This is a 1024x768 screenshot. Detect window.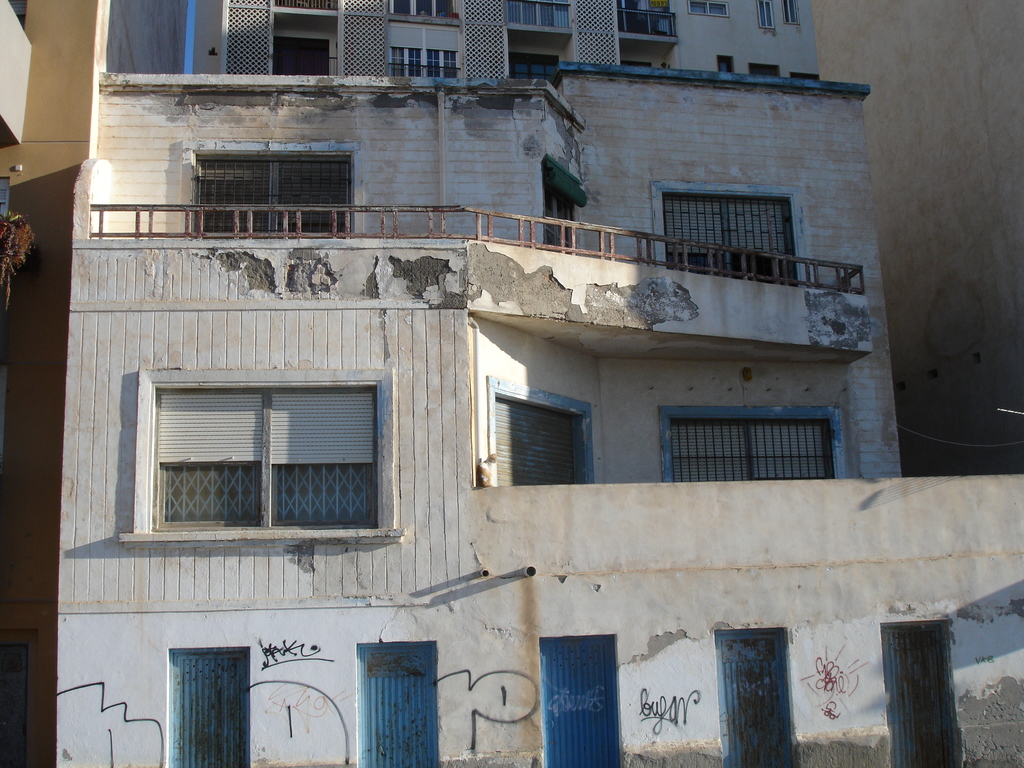
{"x1": 182, "y1": 140, "x2": 356, "y2": 241}.
